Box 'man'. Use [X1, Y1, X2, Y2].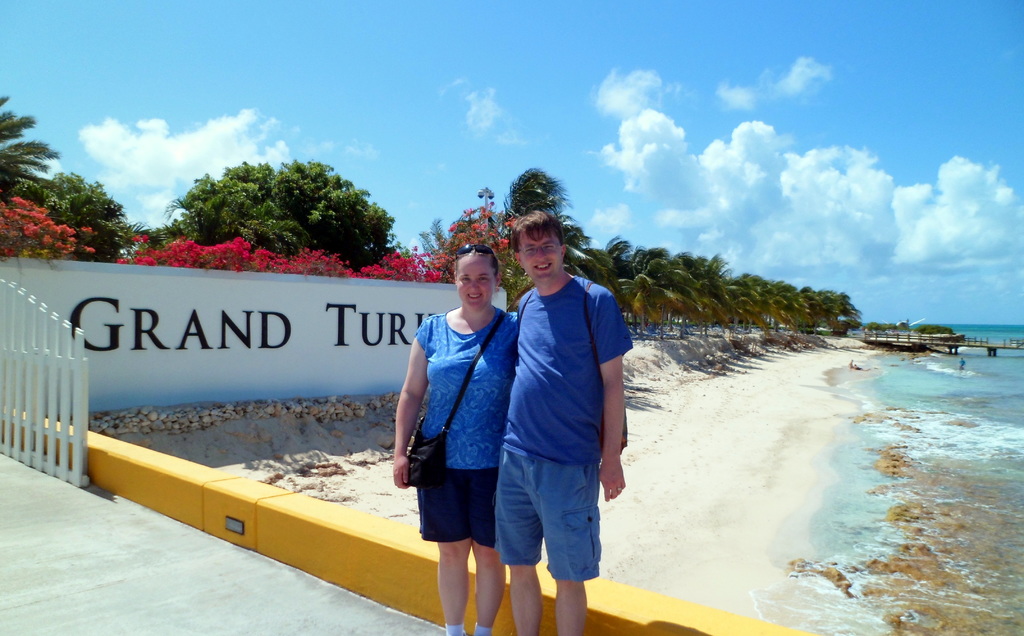
[482, 202, 645, 623].
